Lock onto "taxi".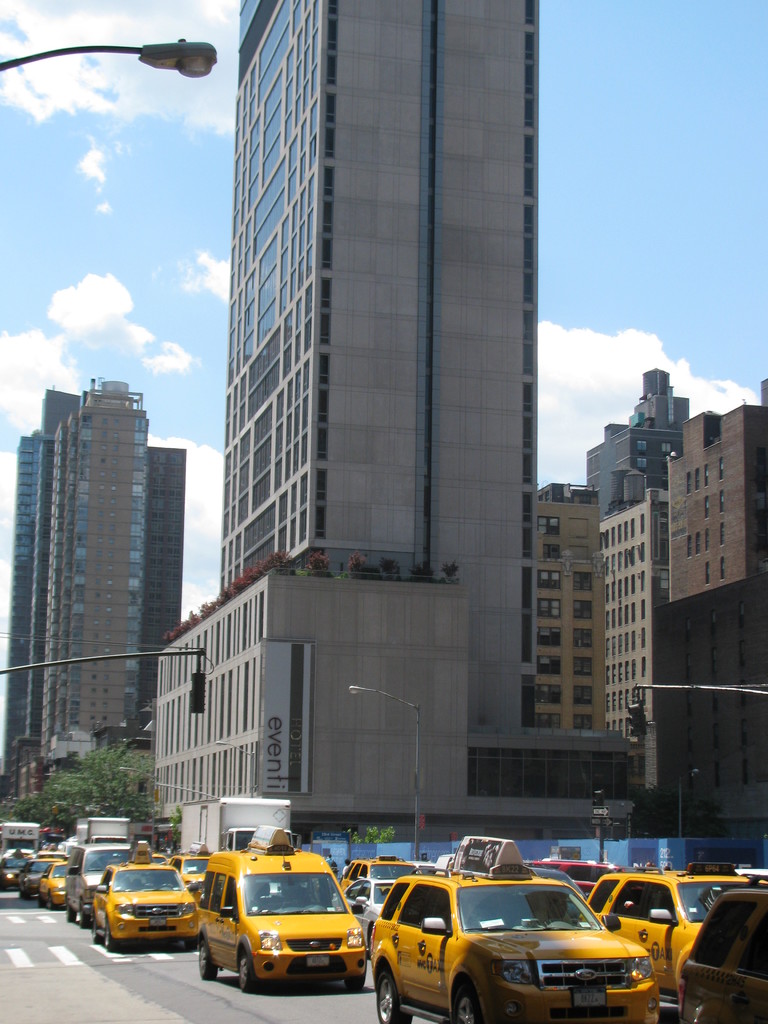
Locked: [36,854,67,911].
